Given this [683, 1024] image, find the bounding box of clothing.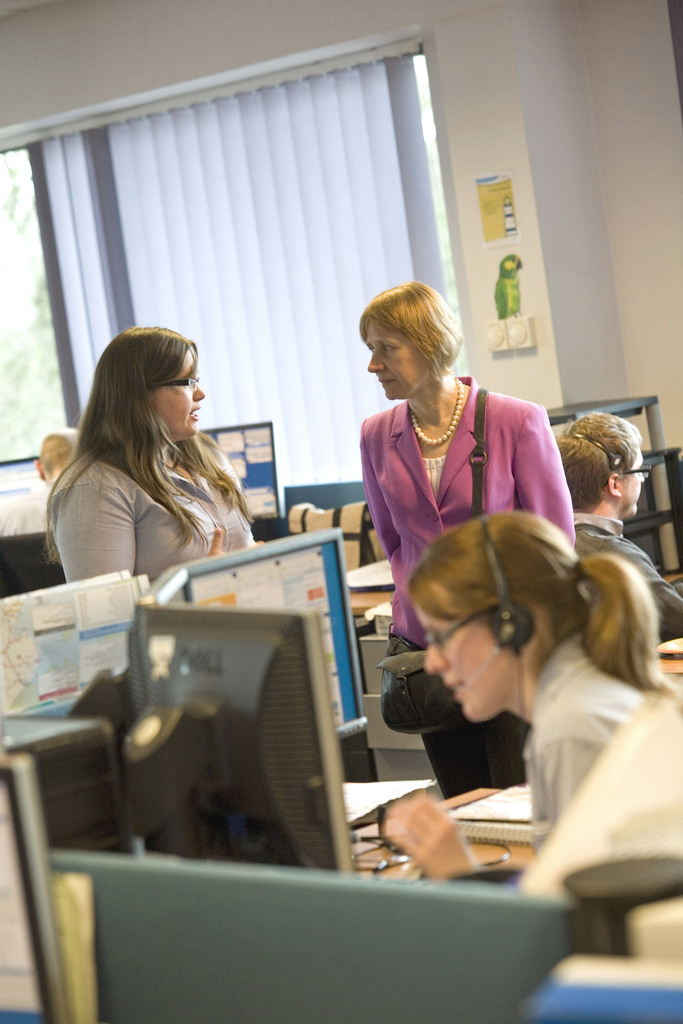
BBox(504, 641, 649, 875).
